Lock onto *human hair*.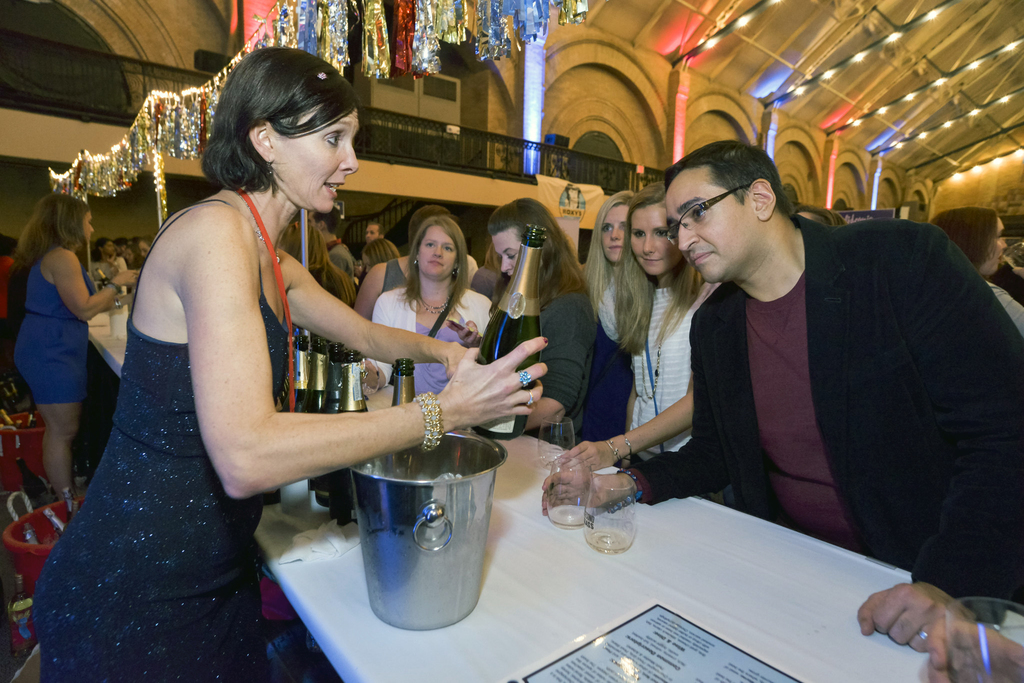
Locked: box=[285, 222, 357, 308].
